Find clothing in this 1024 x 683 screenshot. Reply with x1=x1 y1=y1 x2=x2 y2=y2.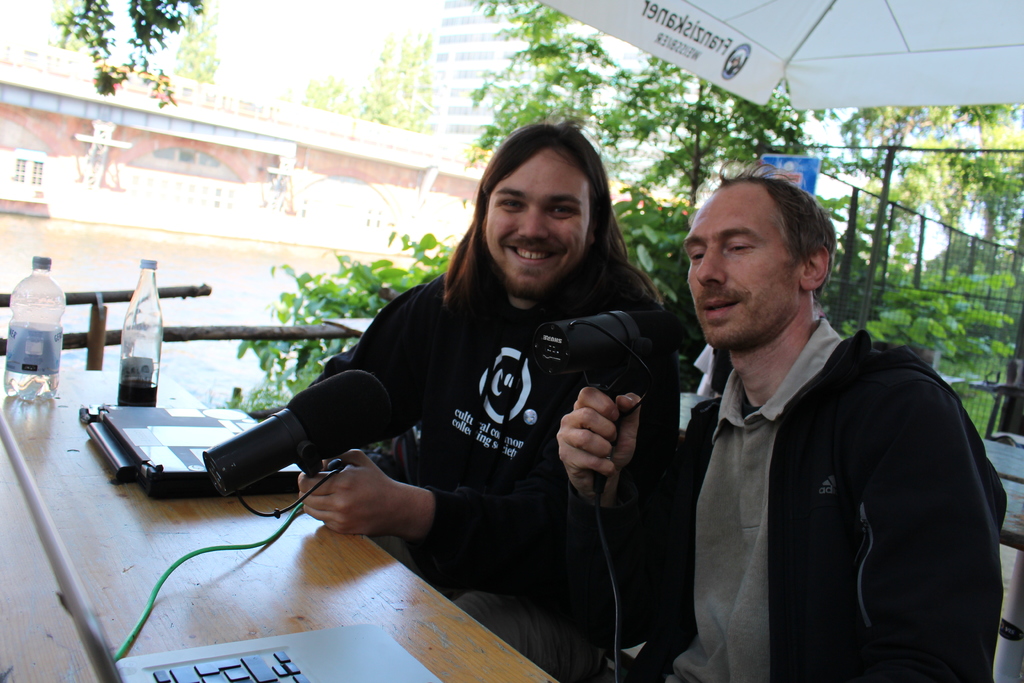
x1=259 y1=213 x2=702 y2=613.
